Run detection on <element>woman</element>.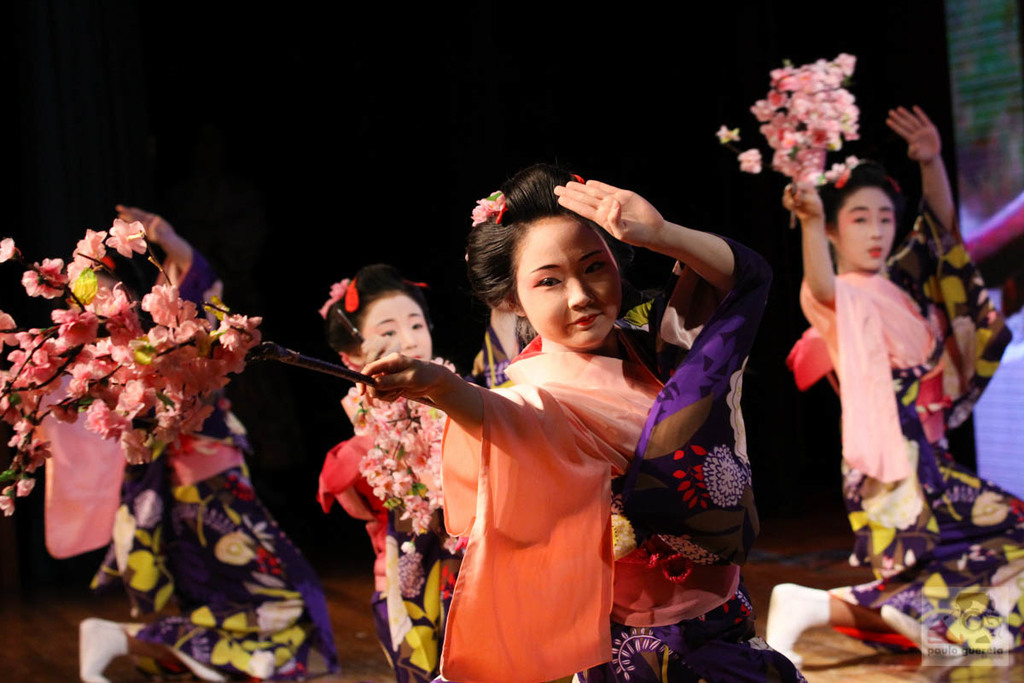
Result: 78/206/340/682.
